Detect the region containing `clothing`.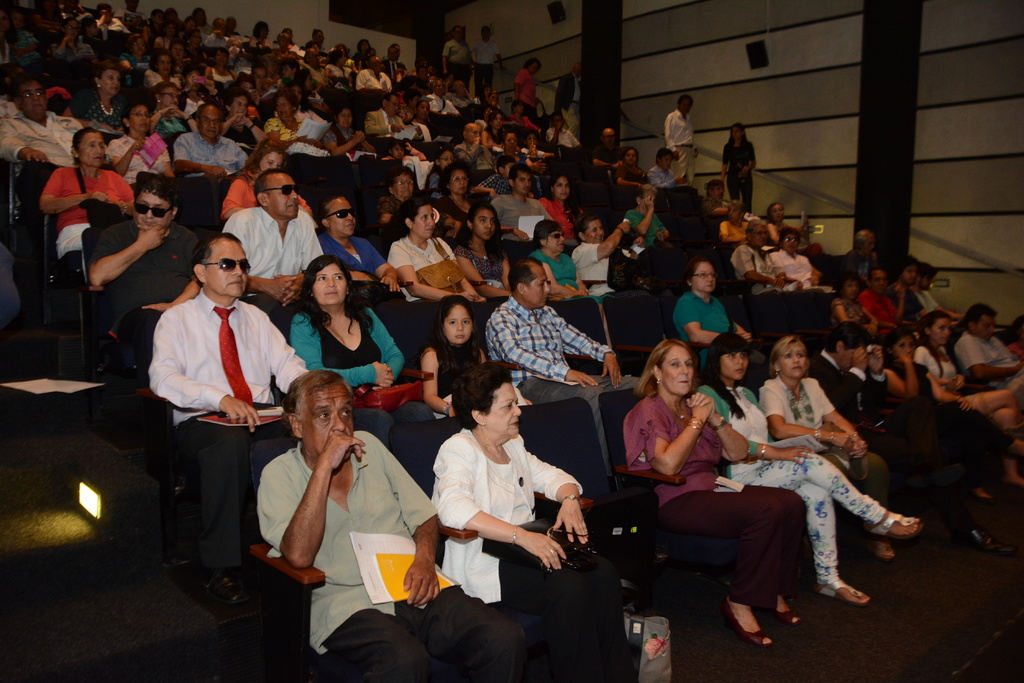
x1=320 y1=85 x2=374 y2=122.
